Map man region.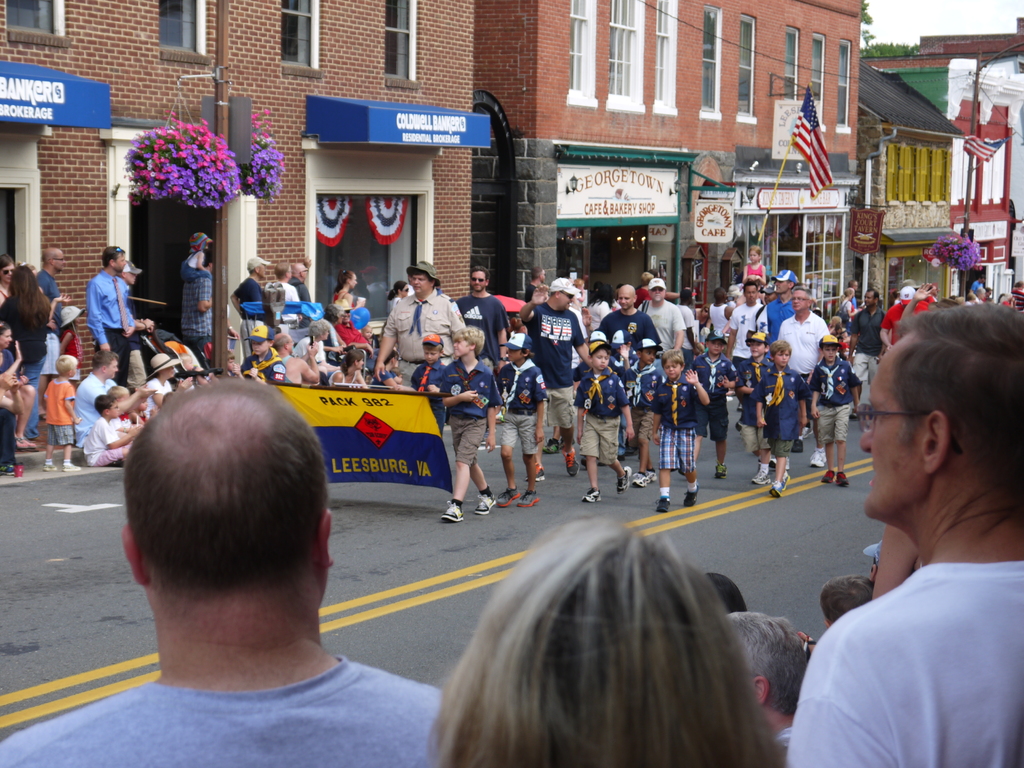
Mapped to [x1=0, y1=373, x2=451, y2=767].
